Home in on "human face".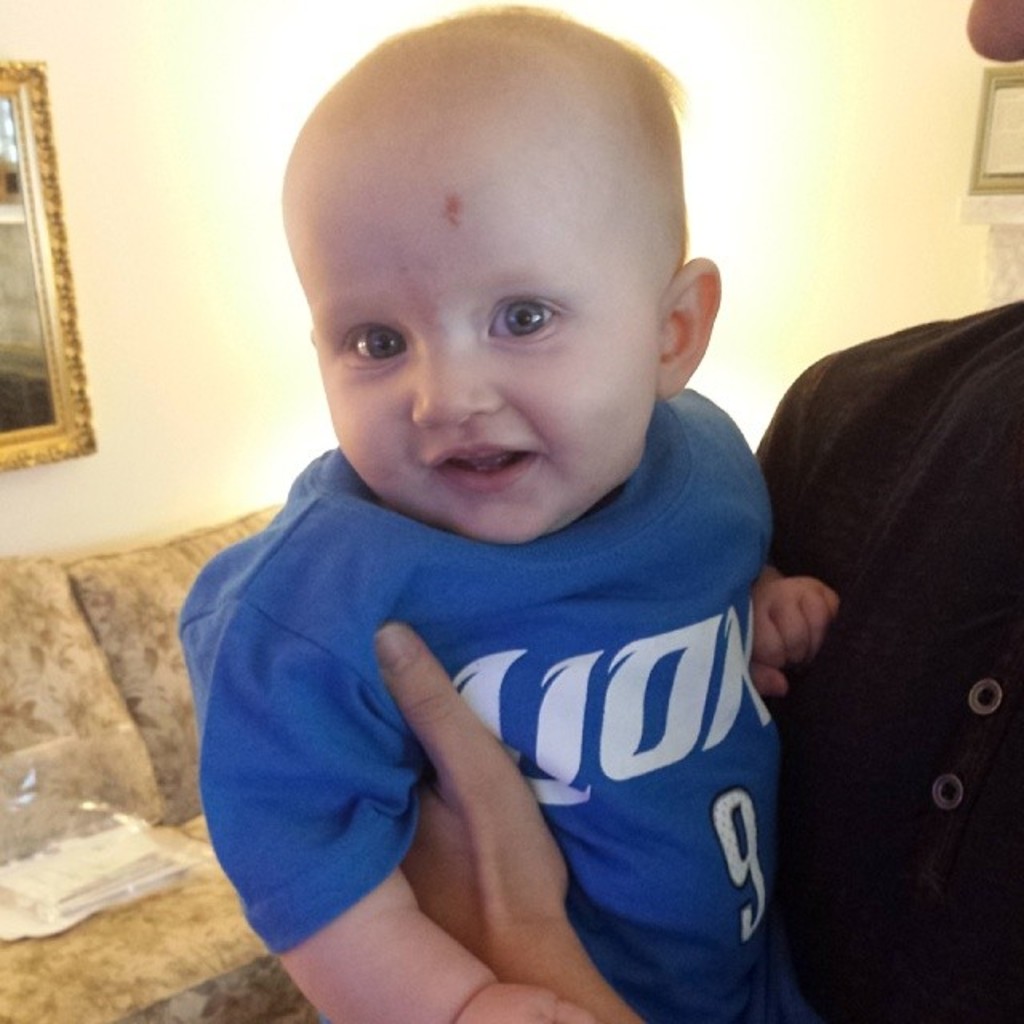
Homed in at Rect(280, 149, 666, 552).
